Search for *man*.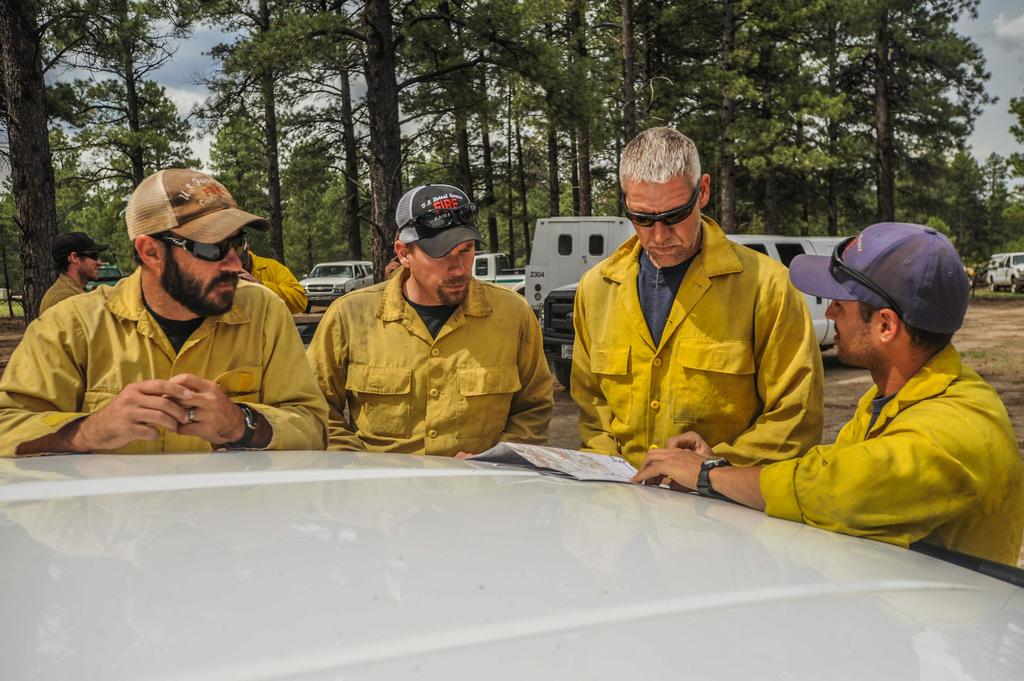
Found at (561, 125, 829, 488).
